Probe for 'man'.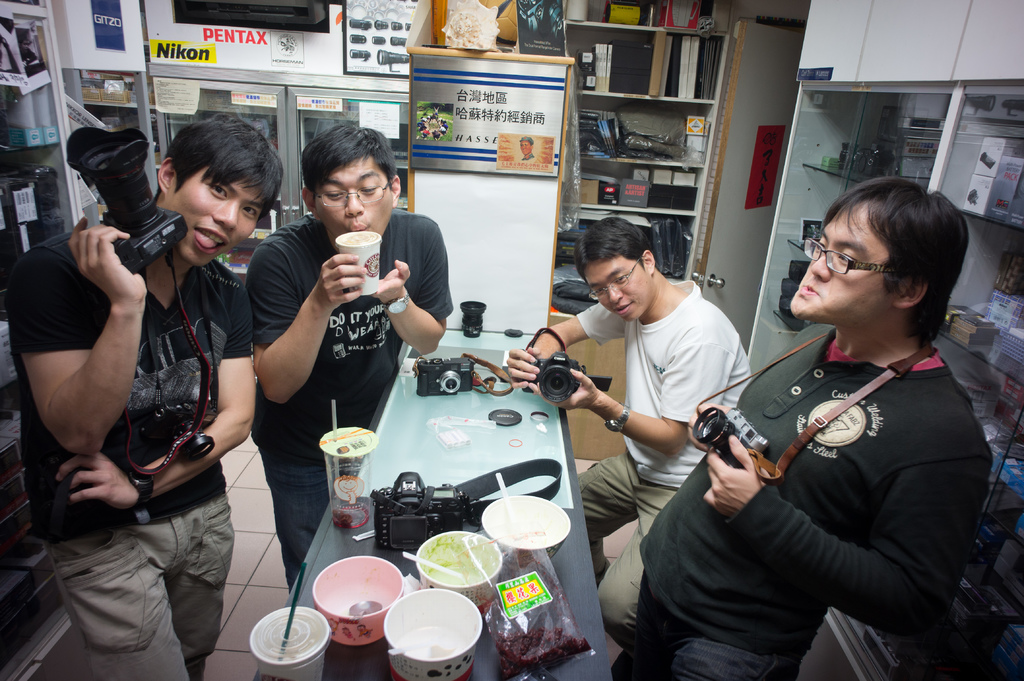
Probe result: locate(3, 115, 287, 680).
